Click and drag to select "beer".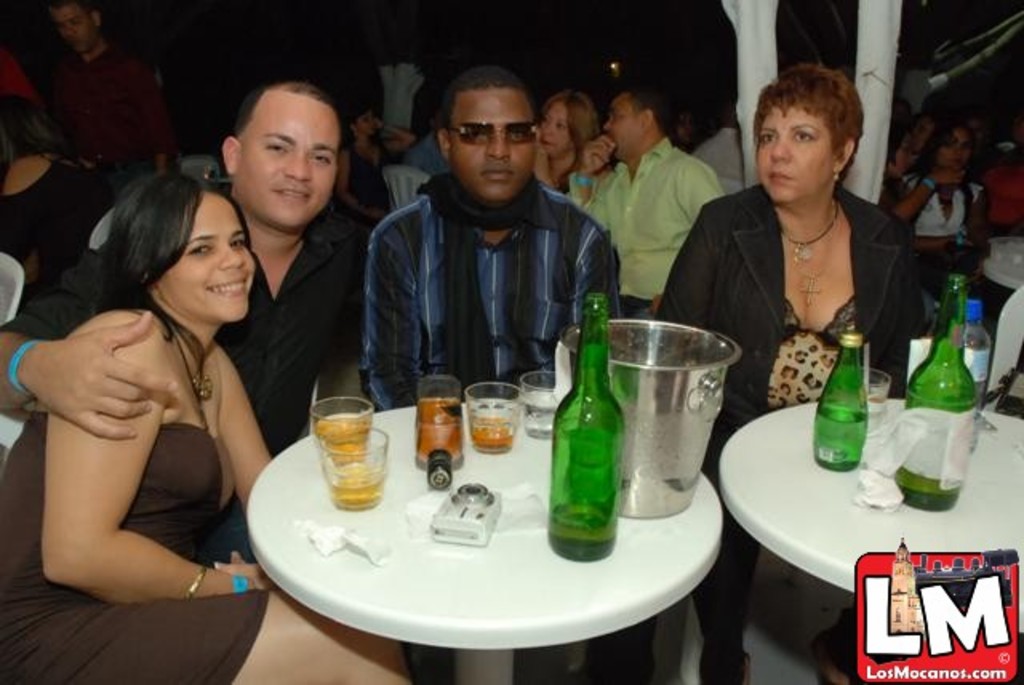
Selection: l=550, t=291, r=621, b=586.
